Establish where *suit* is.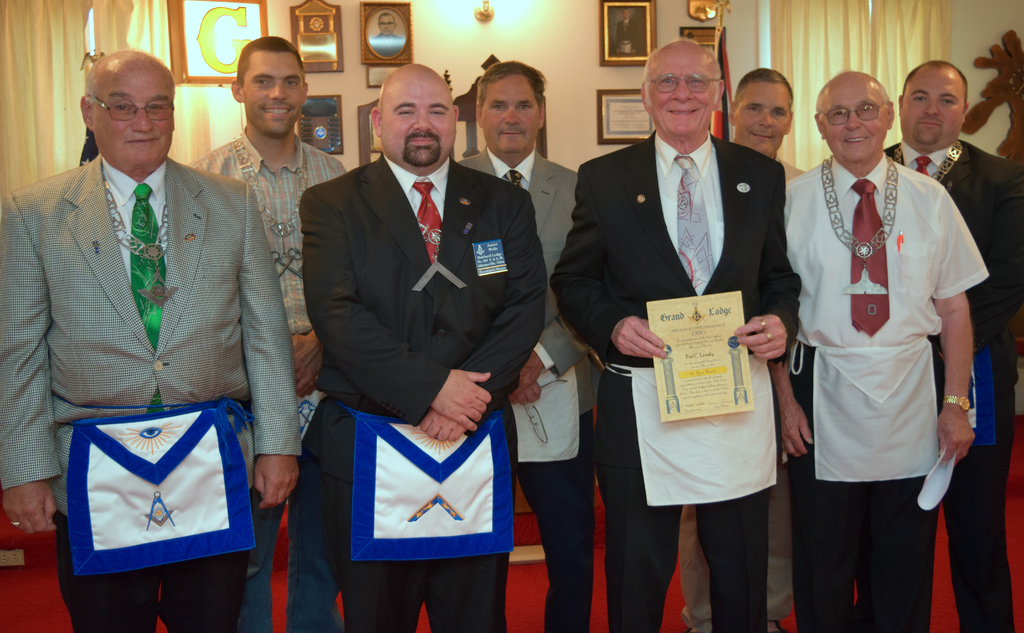
Established at bbox=(298, 84, 534, 601).
